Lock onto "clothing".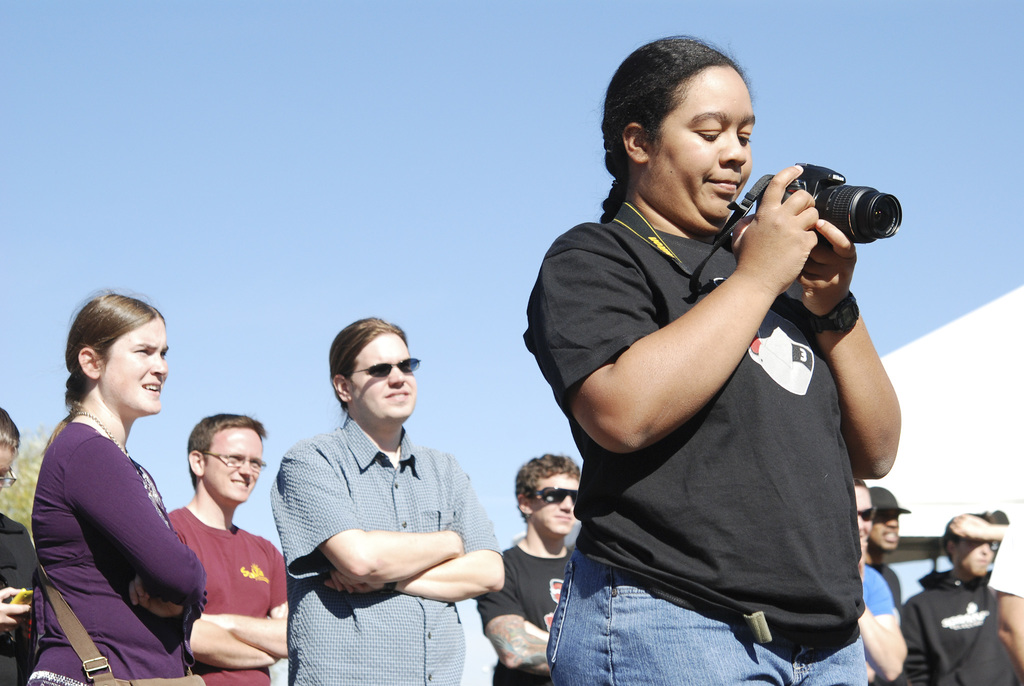
Locked: {"x1": 523, "y1": 210, "x2": 867, "y2": 685}.
